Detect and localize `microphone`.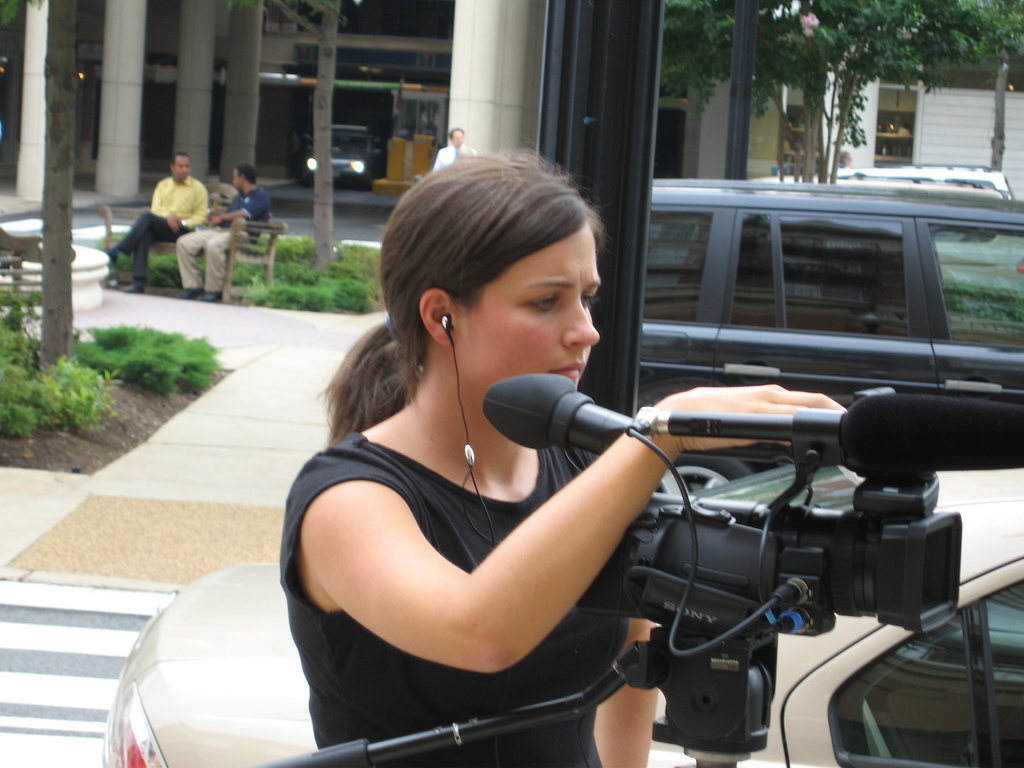
Localized at box=[833, 388, 1023, 477].
